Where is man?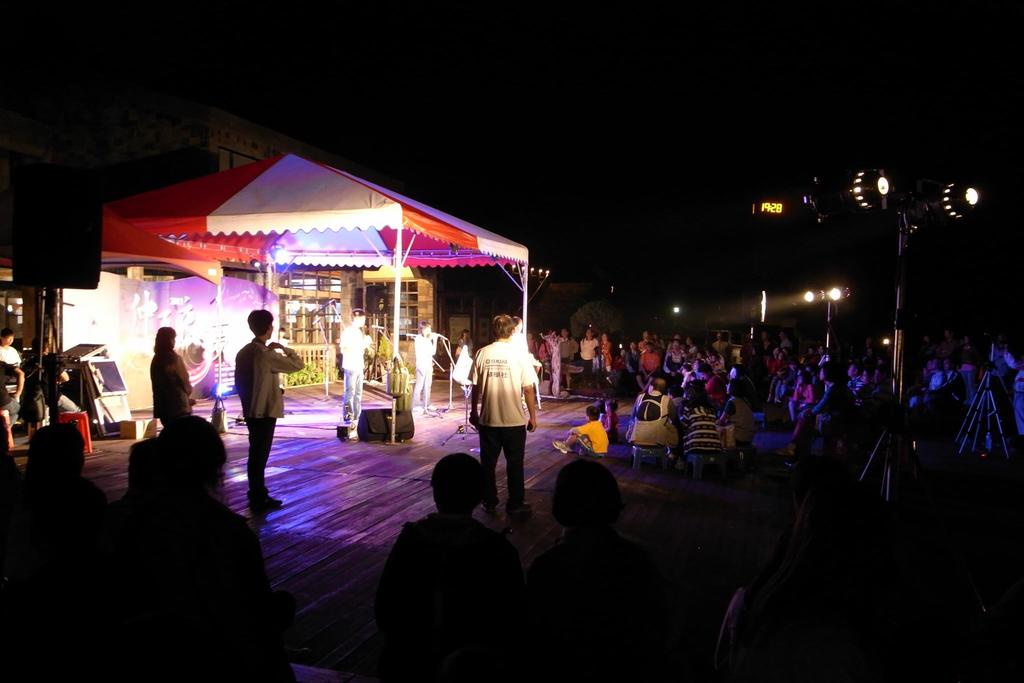
bbox(559, 328, 580, 384).
